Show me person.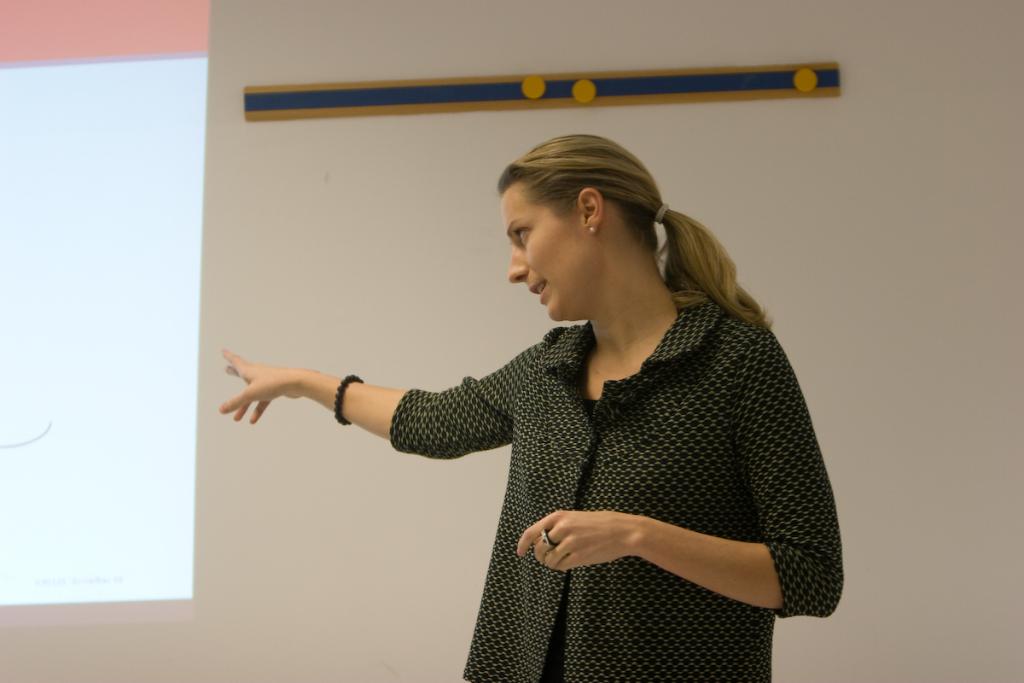
person is here: bbox=(218, 134, 850, 682).
